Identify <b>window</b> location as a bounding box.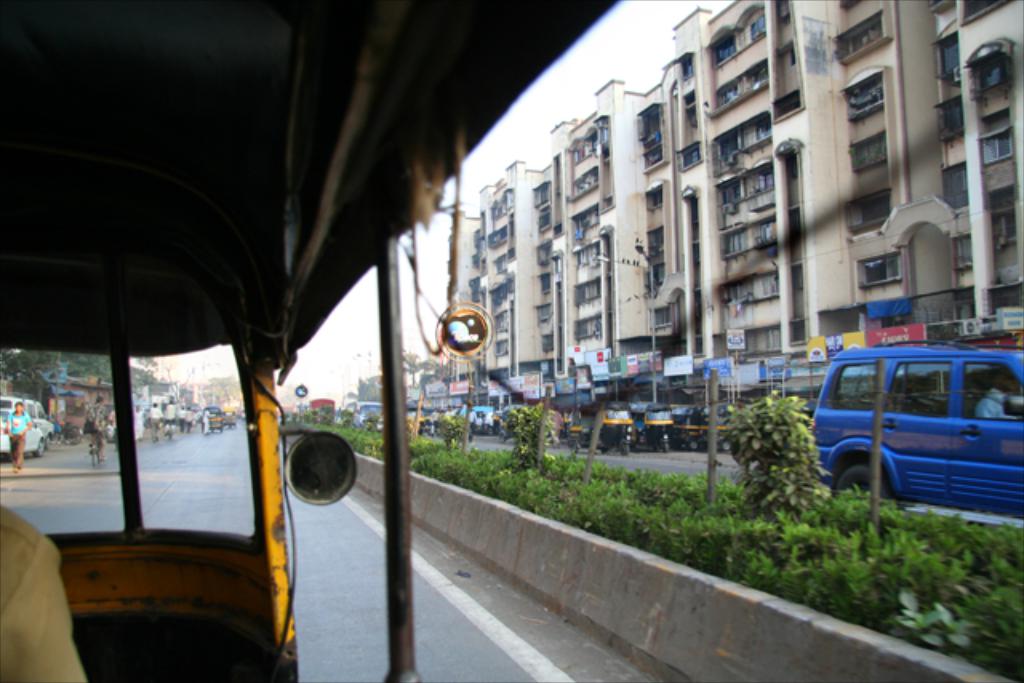
{"left": 650, "top": 186, "right": 661, "bottom": 206}.
